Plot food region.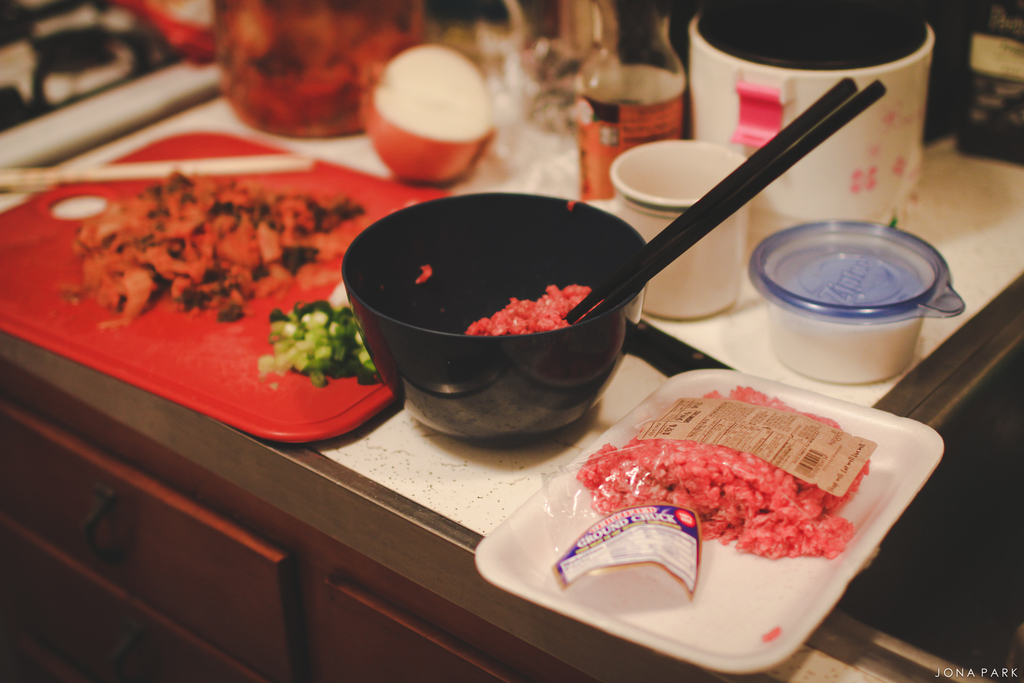
Plotted at 69,168,356,315.
